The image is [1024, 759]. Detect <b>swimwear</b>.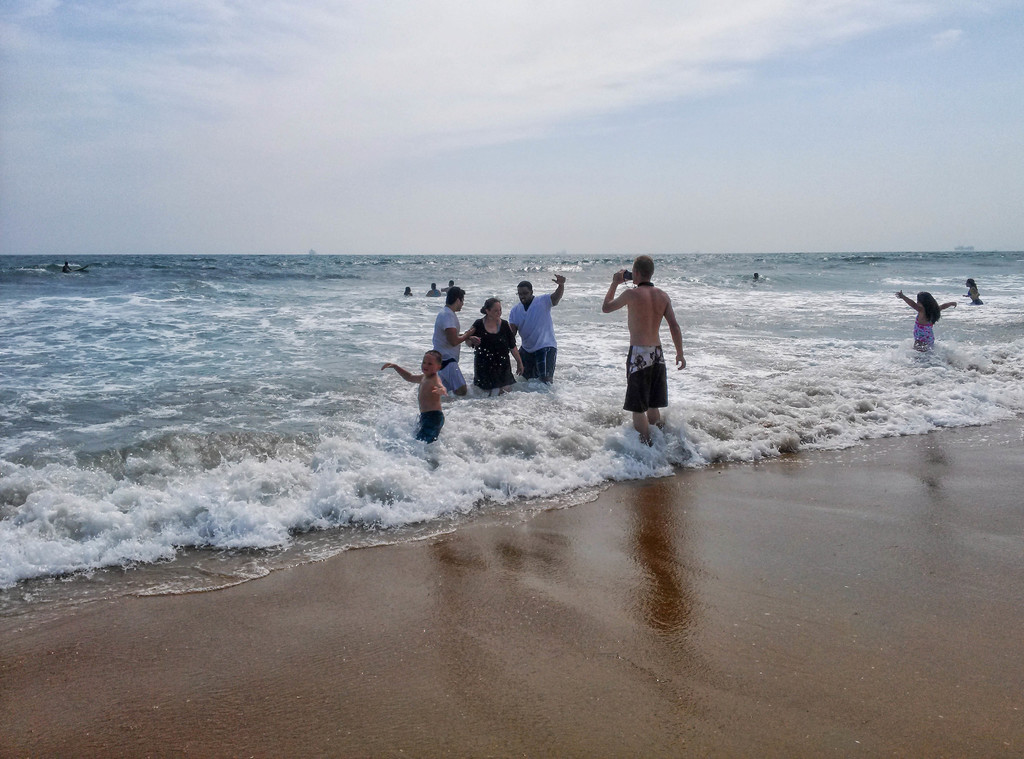
Detection: (x1=431, y1=305, x2=461, y2=389).
